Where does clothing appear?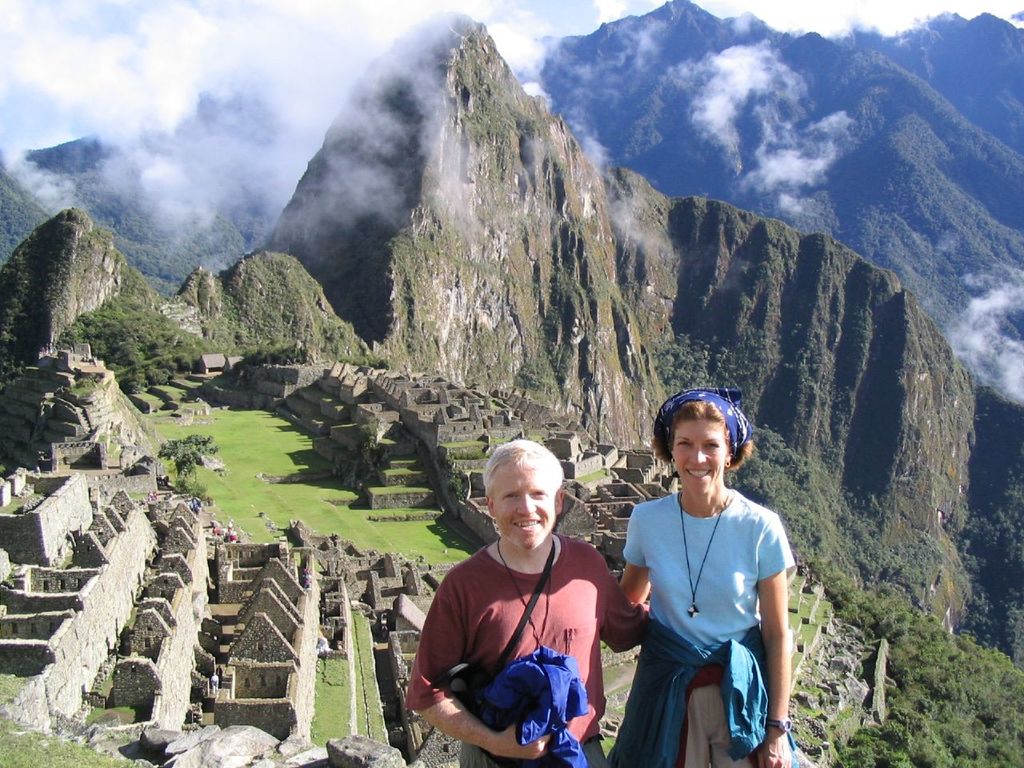
Appears at (405, 530, 650, 767).
